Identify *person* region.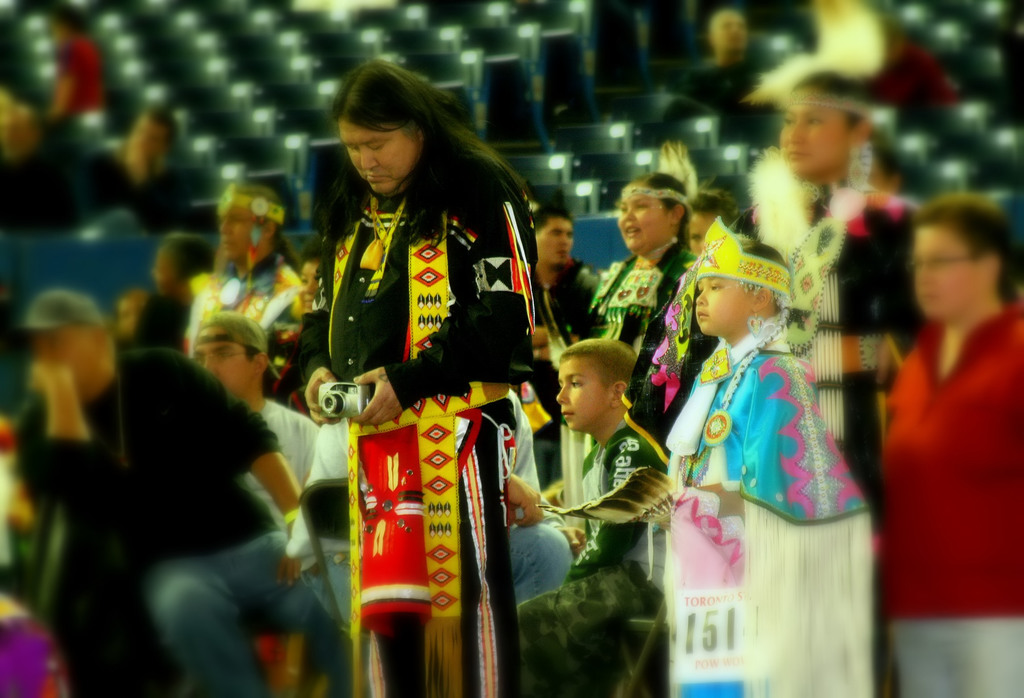
Region: rect(194, 316, 313, 538).
